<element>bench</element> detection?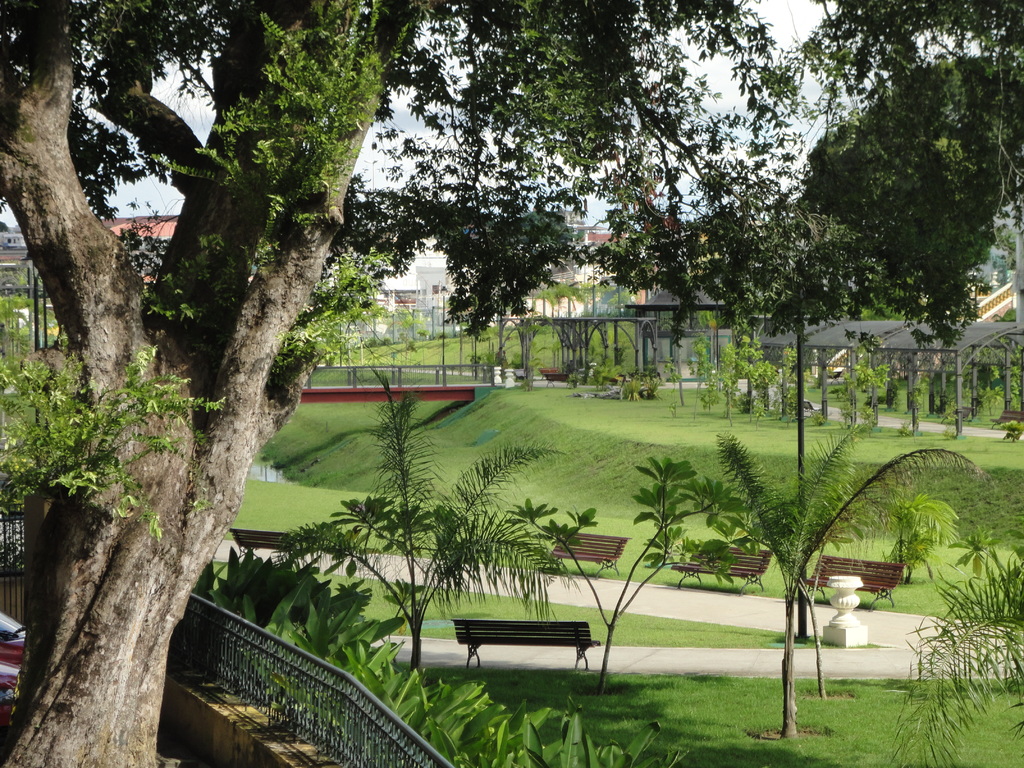
x1=670 y1=542 x2=773 y2=595
